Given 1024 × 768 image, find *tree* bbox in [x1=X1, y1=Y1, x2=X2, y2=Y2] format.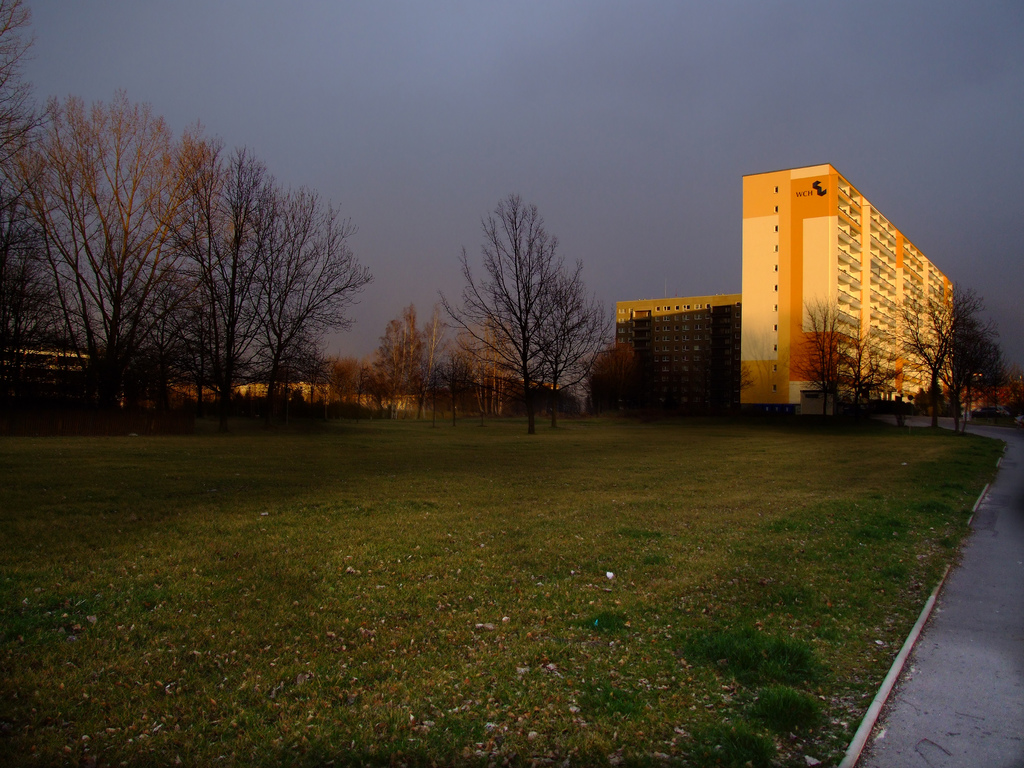
[x1=442, y1=192, x2=611, y2=442].
